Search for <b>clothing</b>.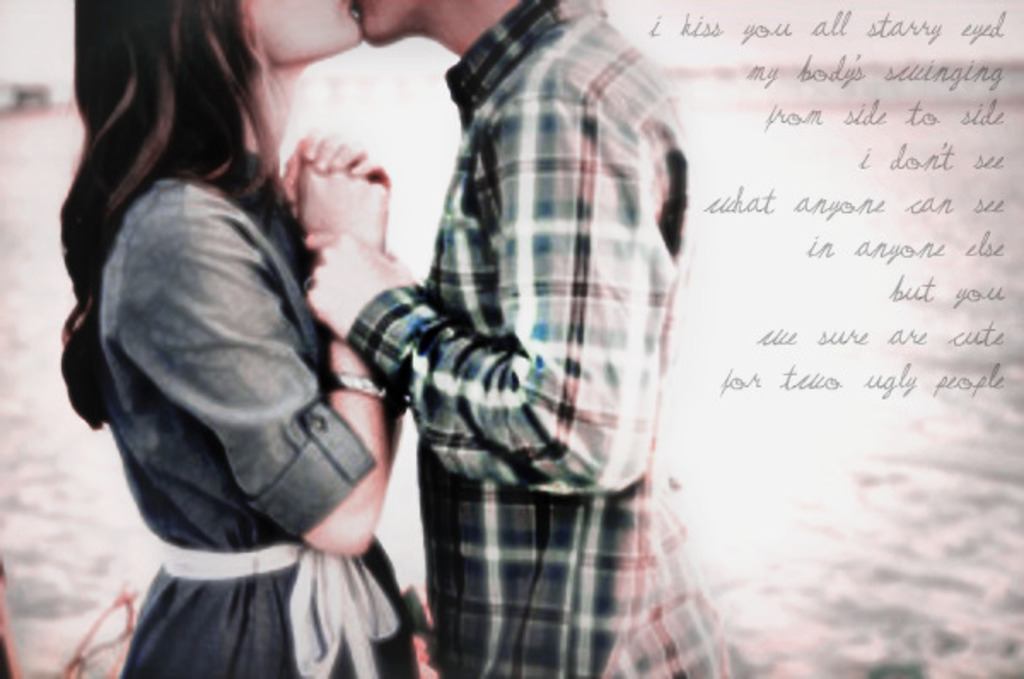
Found at BBox(108, 131, 457, 677).
